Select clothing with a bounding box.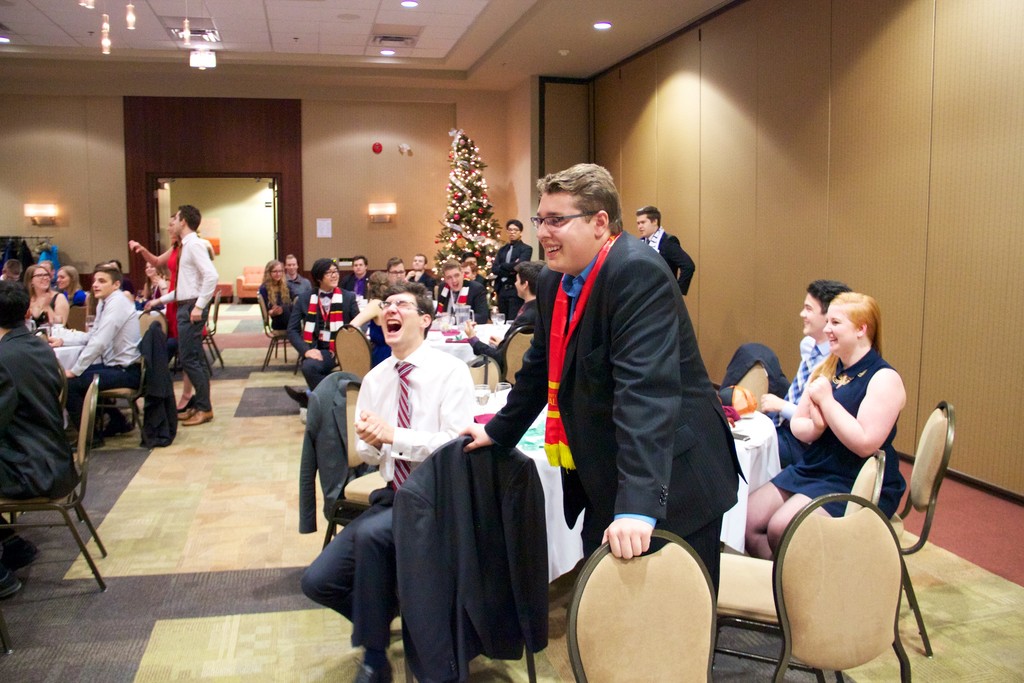
394/439/553/679.
